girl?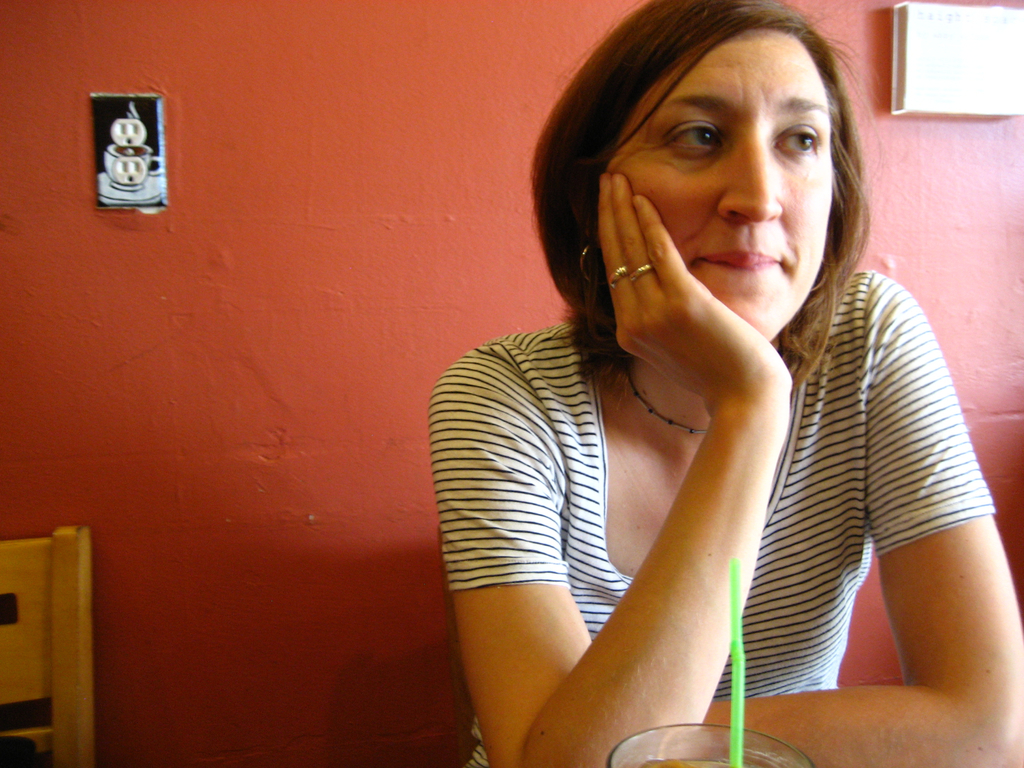
(x1=429, y1=0, x2=1023, y2=766)
